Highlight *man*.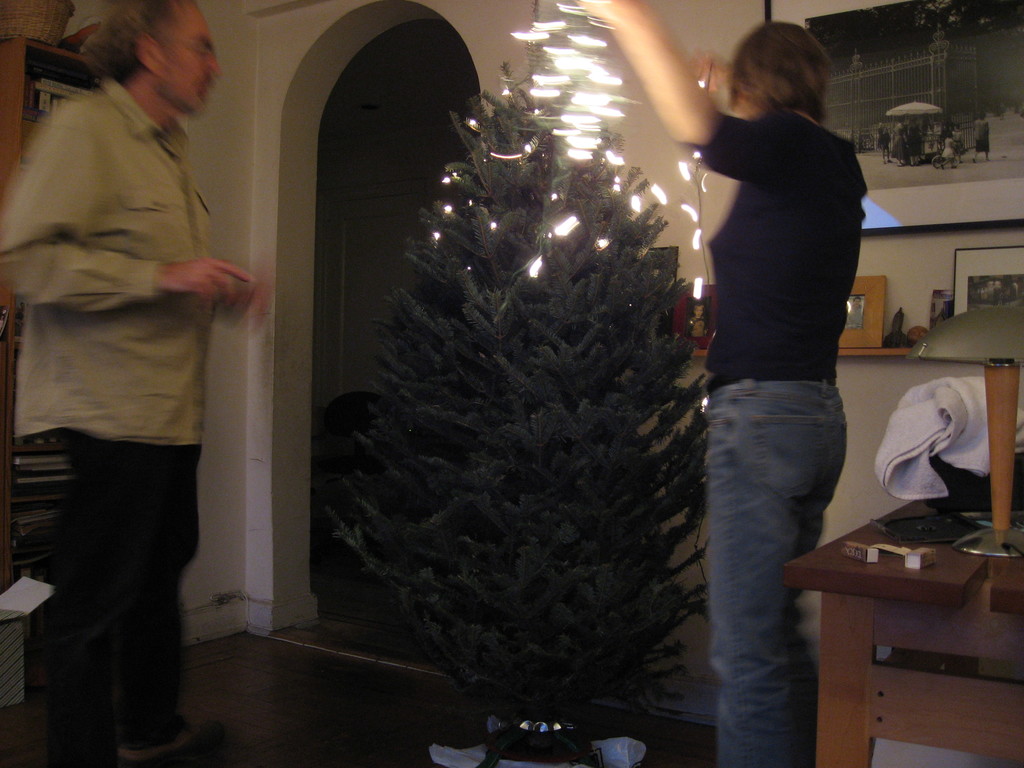
Highlighted region: <box>11,0,259,714</box>.
